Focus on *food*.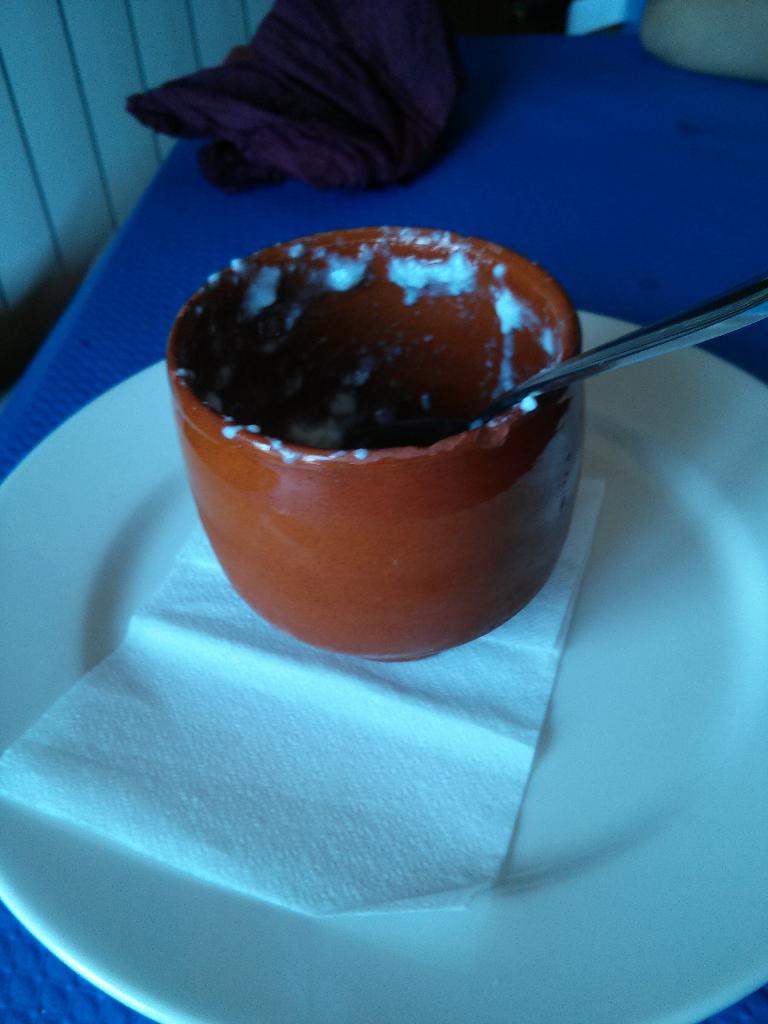
Focused at detection(164, 219, 557, 462).
